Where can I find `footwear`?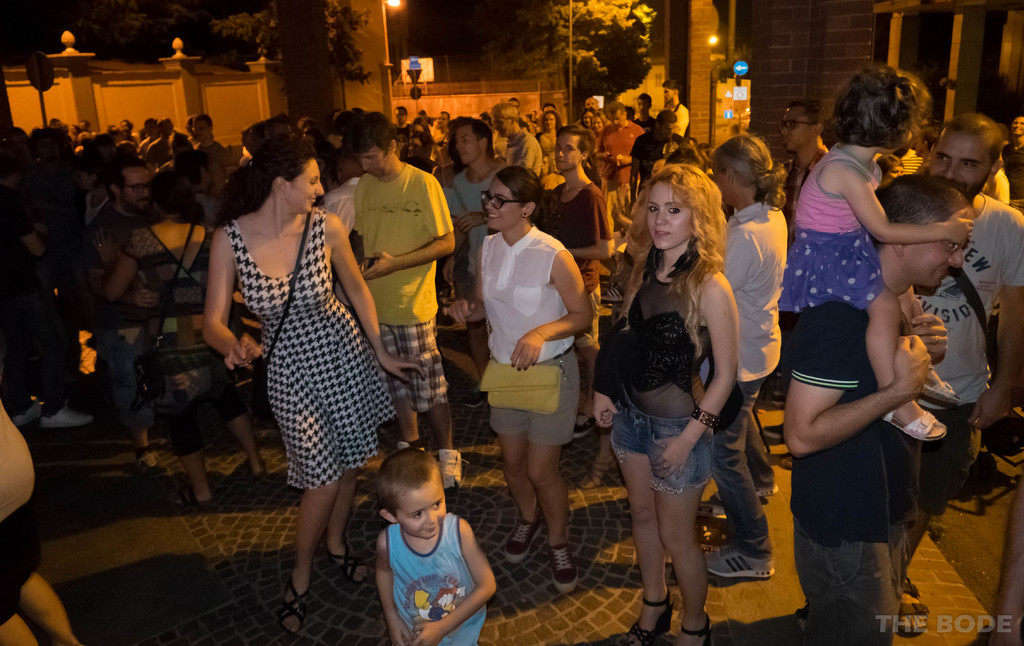
You can find it at detection(326, 542, 372, 583).
